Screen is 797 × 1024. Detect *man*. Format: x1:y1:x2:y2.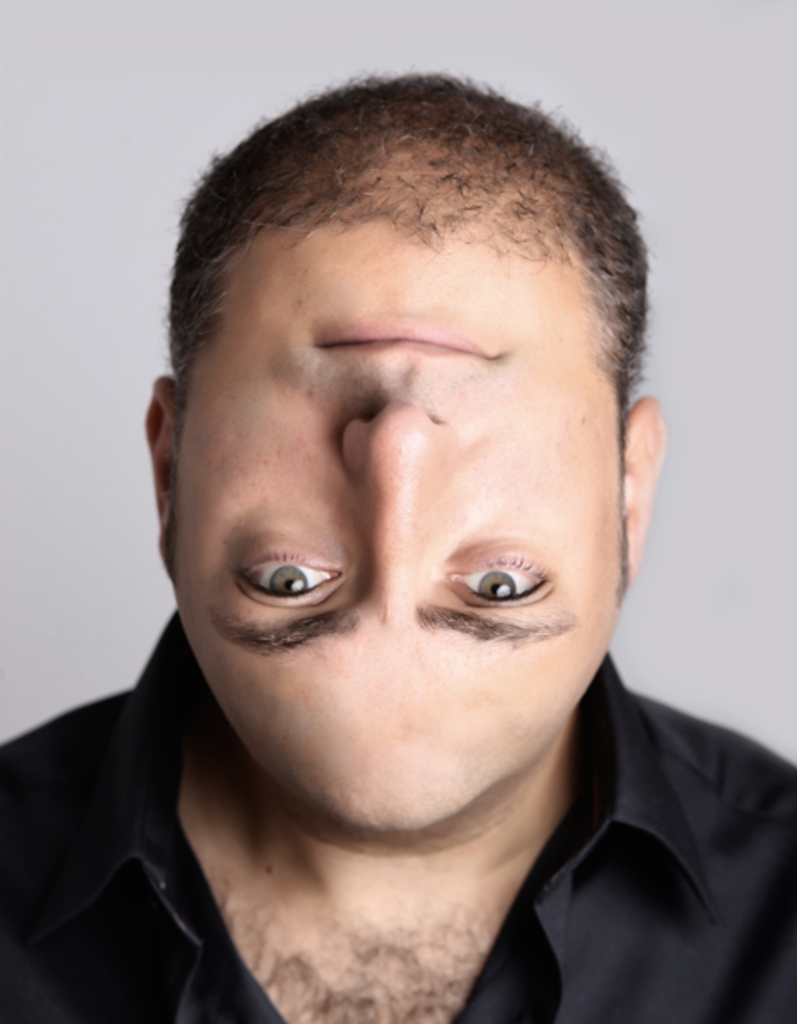
24:97:777:1023.
